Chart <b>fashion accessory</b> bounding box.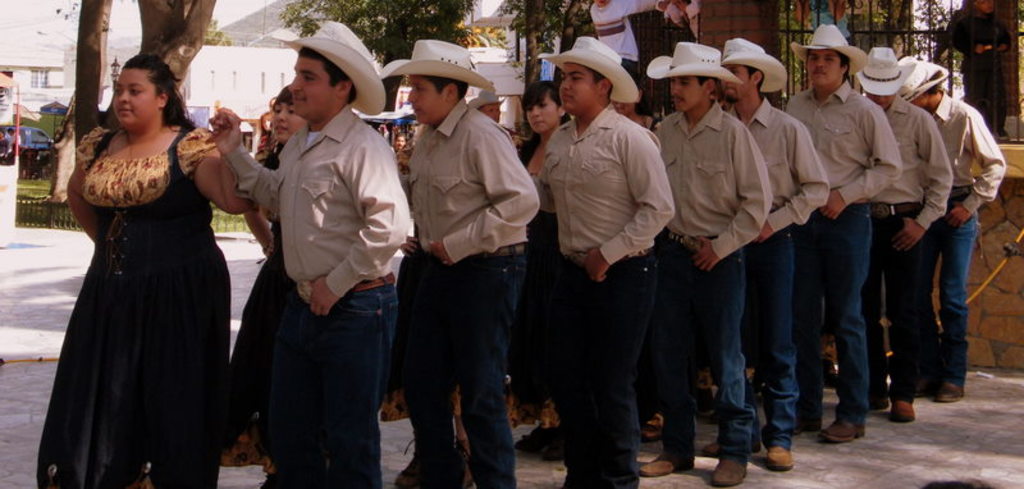
Charted: 948, 183, 973, 198.
